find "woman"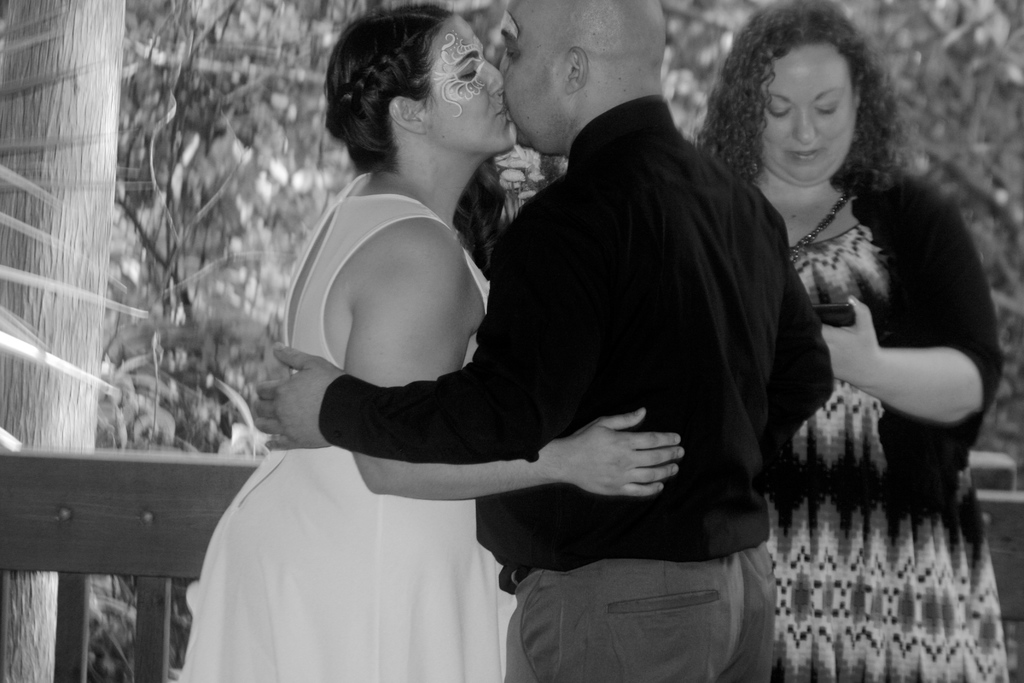
[left=690, top=0, right=1009, bottom=682]
